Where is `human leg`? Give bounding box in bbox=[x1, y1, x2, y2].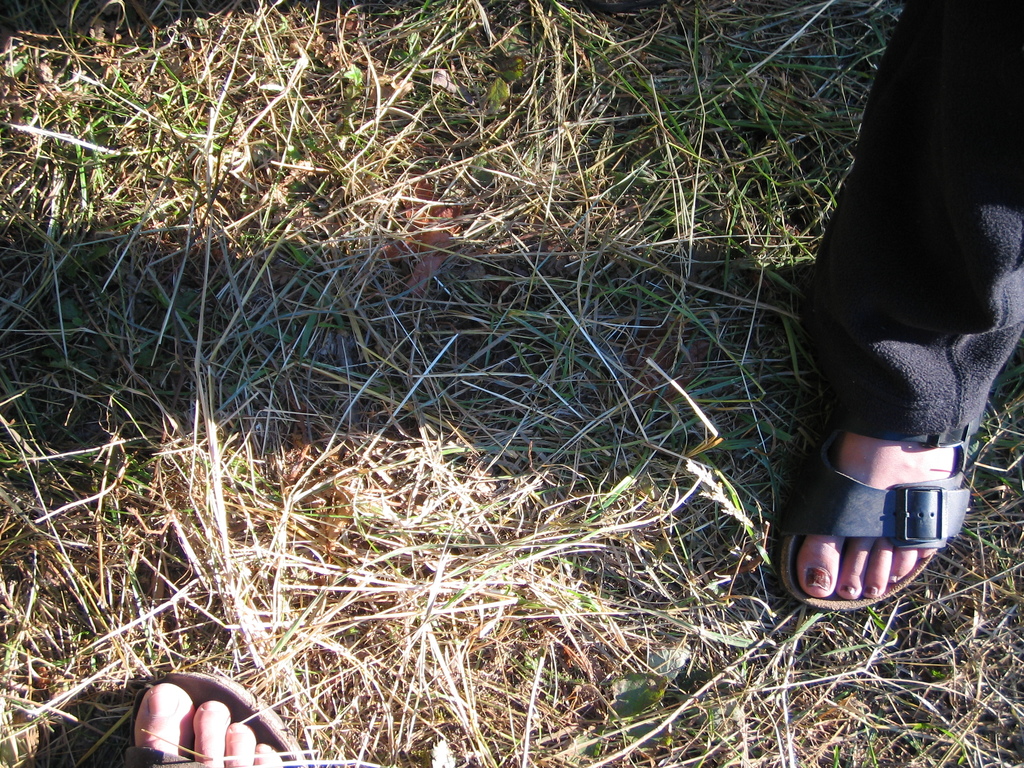
bbox=[795, 0, 1023, 604].
